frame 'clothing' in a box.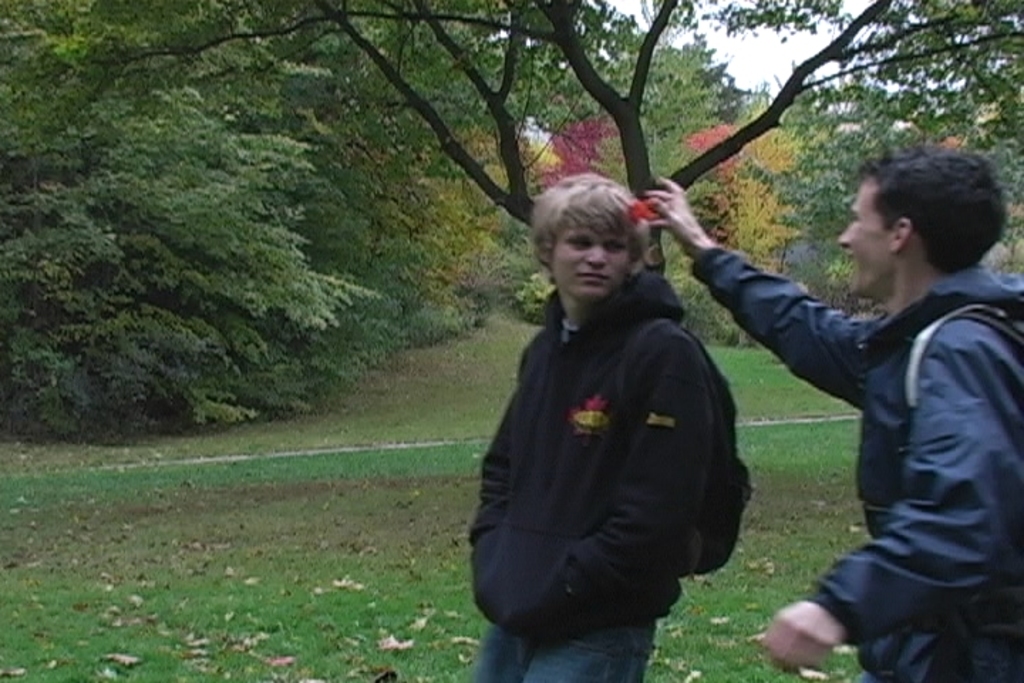
locate(690, 255, 1023, 682).
